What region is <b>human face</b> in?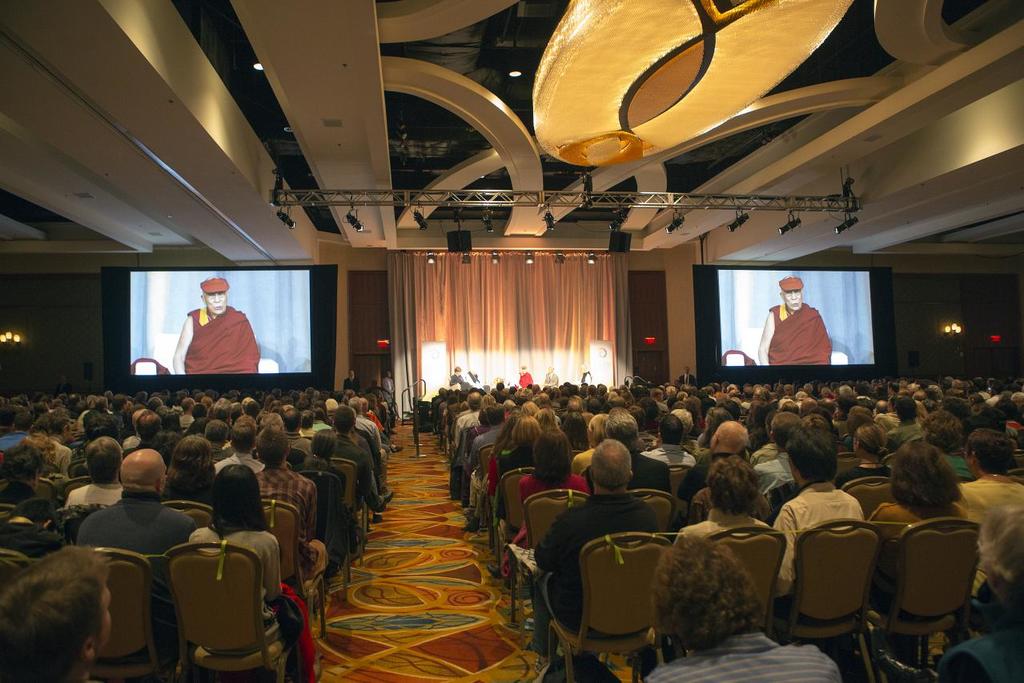
{"x1": 606, "y1": 405, "x2": 636, "y2": 428}.
